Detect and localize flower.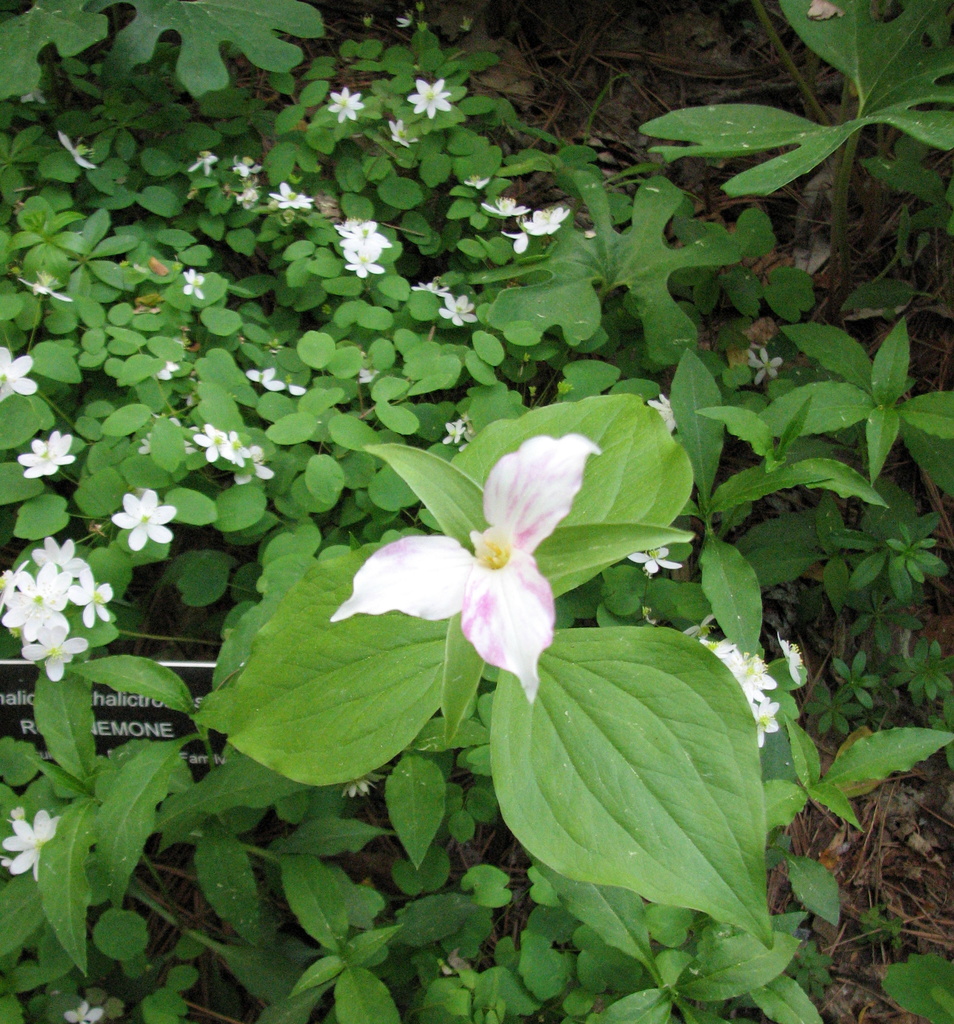
Localized at (left=268, top=181, right=312, bottom=212).
